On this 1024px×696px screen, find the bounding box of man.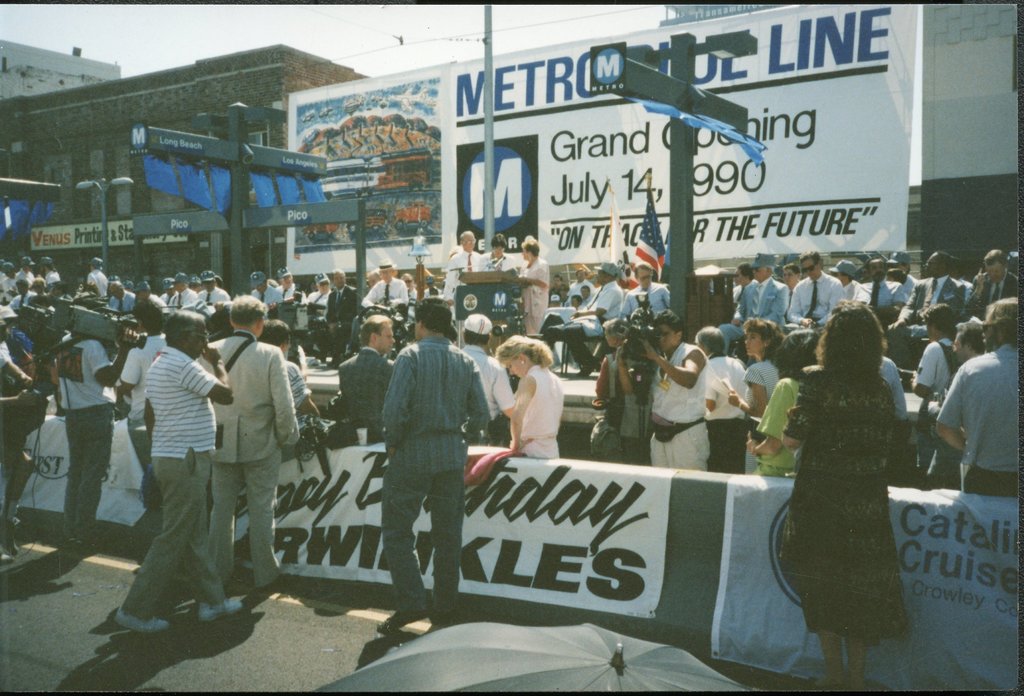
Bounding box: crop(929, 296, 1023, 498).
